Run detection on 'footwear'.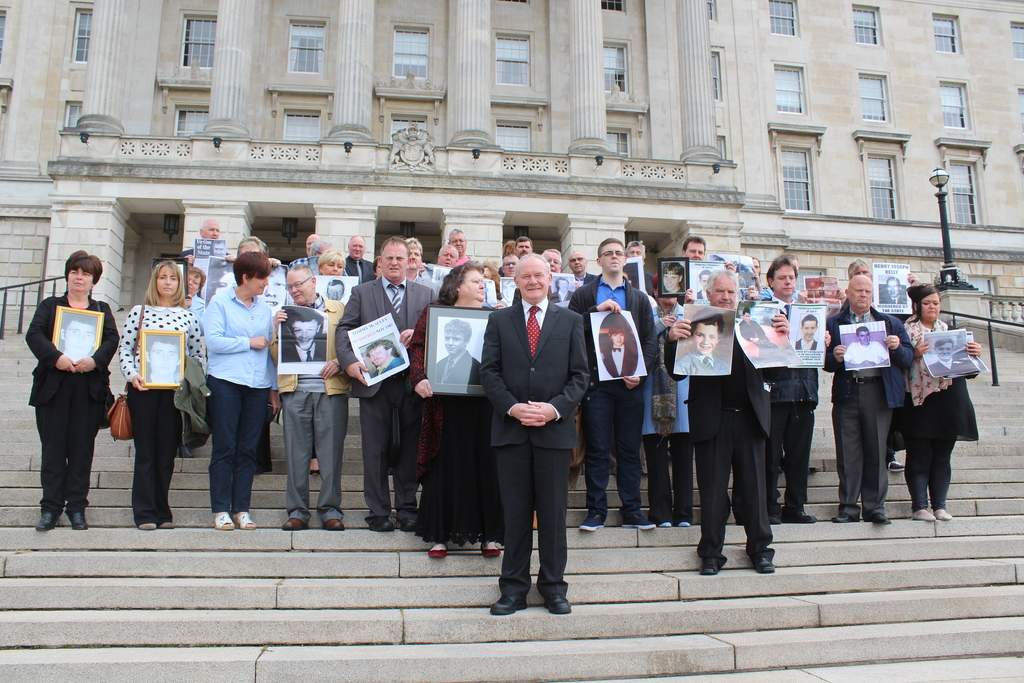
Result: BBox(868, 513, 895, 525).
